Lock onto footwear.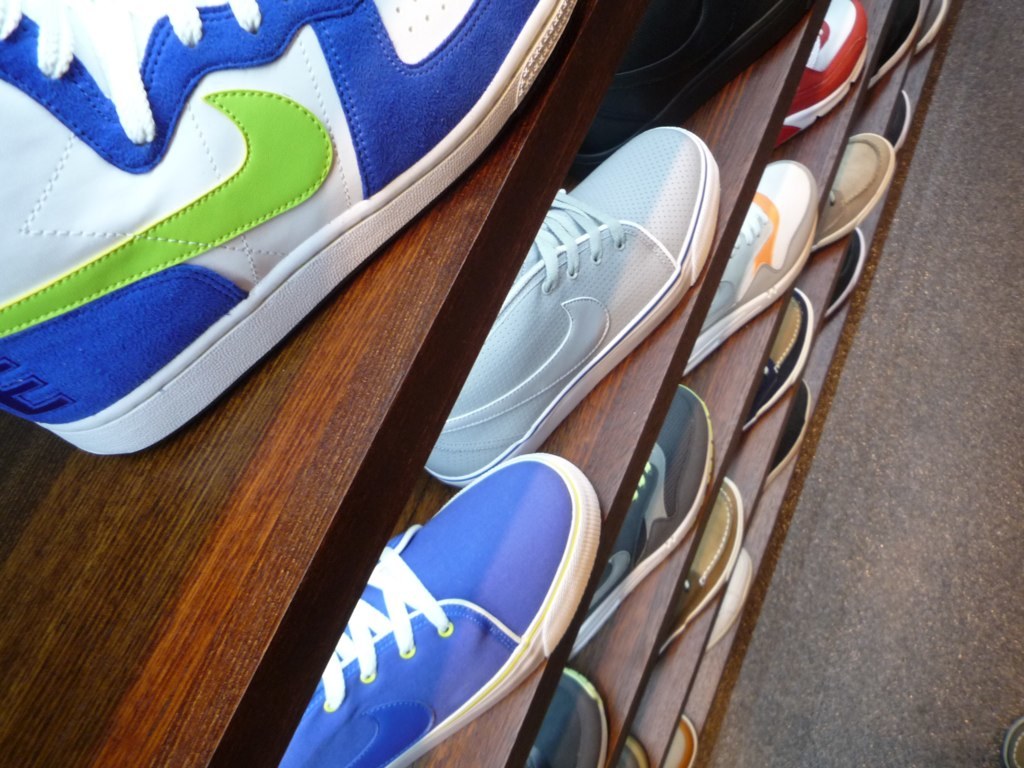
Locked: (657, 484, 758, 660).
